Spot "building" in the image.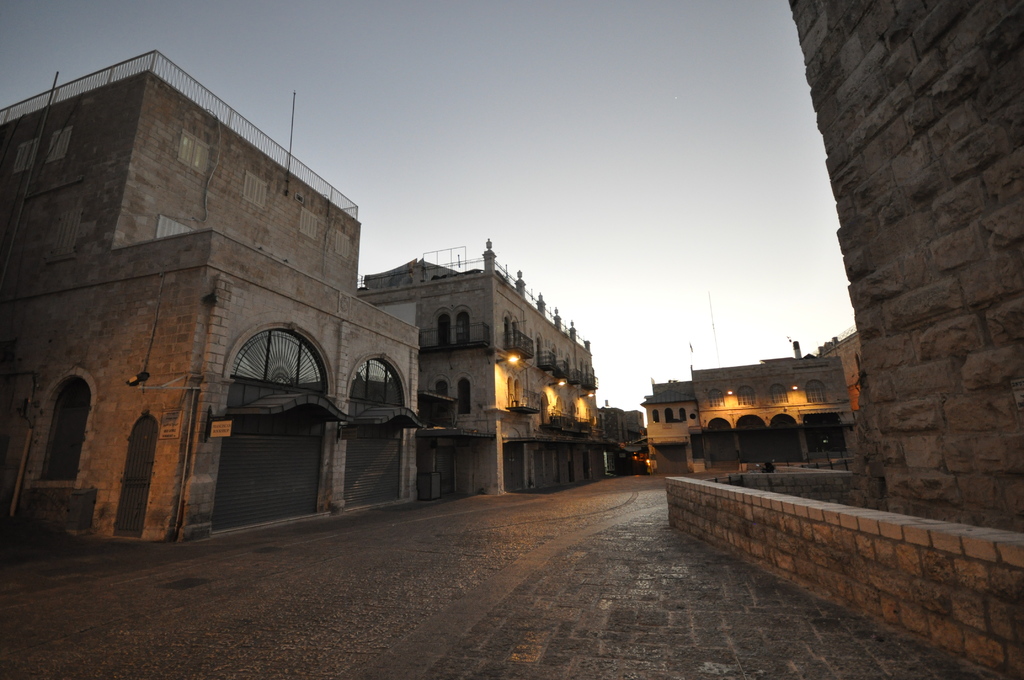
"building" found at (821,333,859,414).
